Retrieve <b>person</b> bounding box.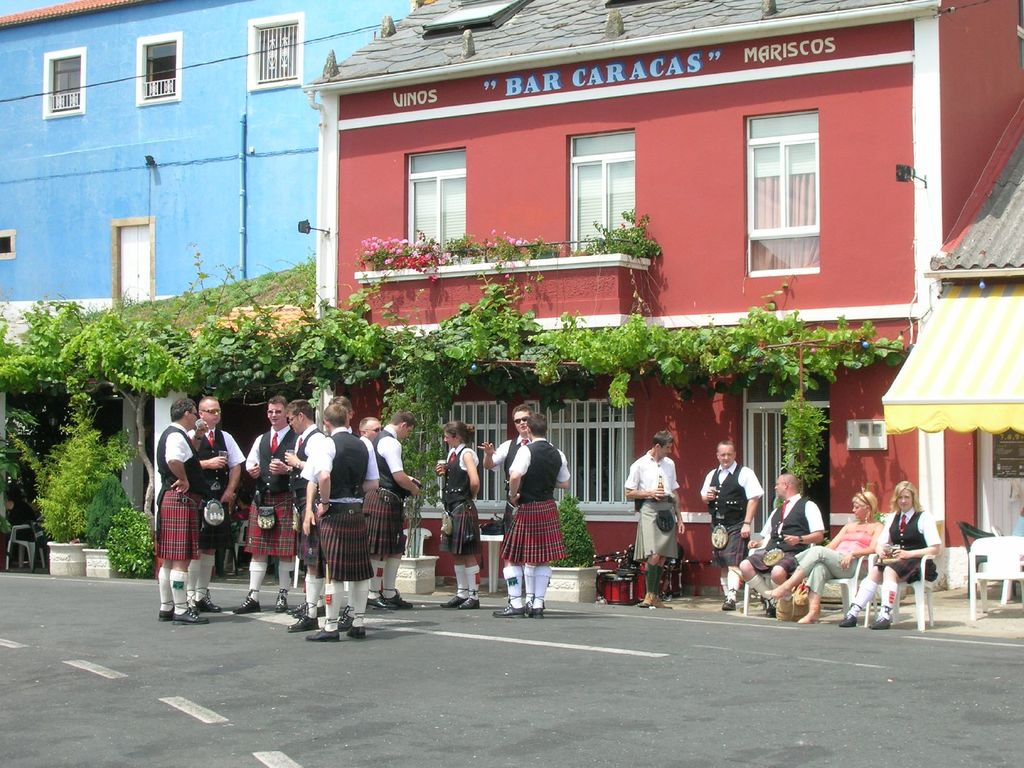
Bounding box: [764,490,877,624].
